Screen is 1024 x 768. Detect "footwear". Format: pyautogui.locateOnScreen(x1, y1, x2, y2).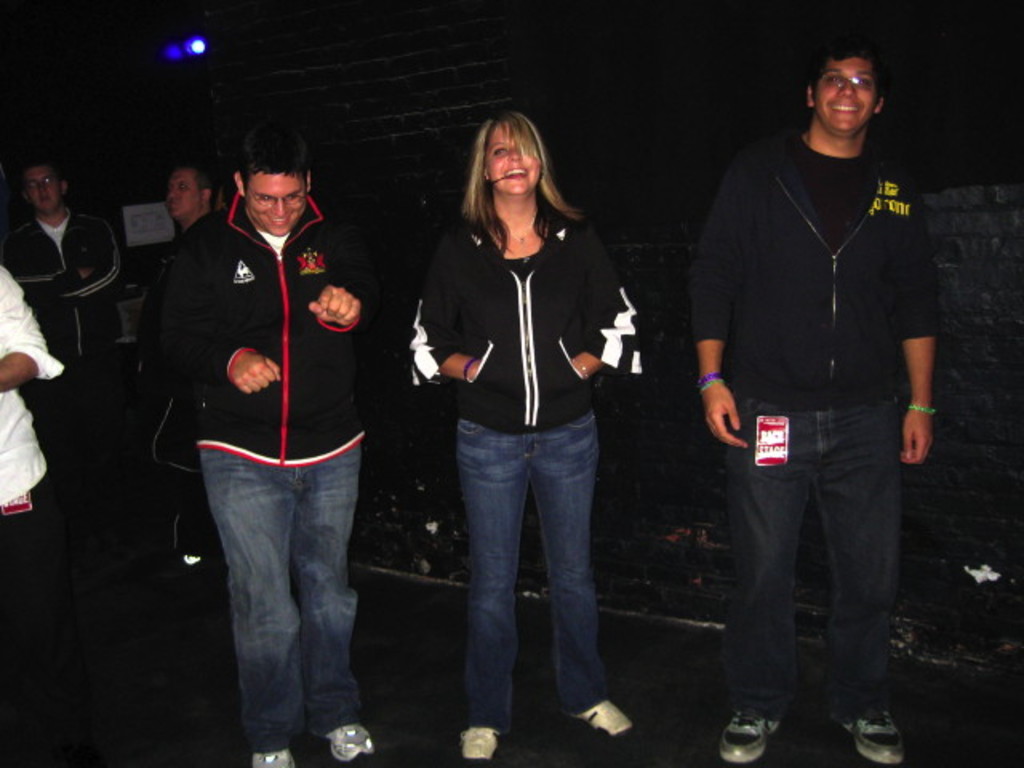
pyautogui.locateOnScreen(722, 710, 779, 766).
